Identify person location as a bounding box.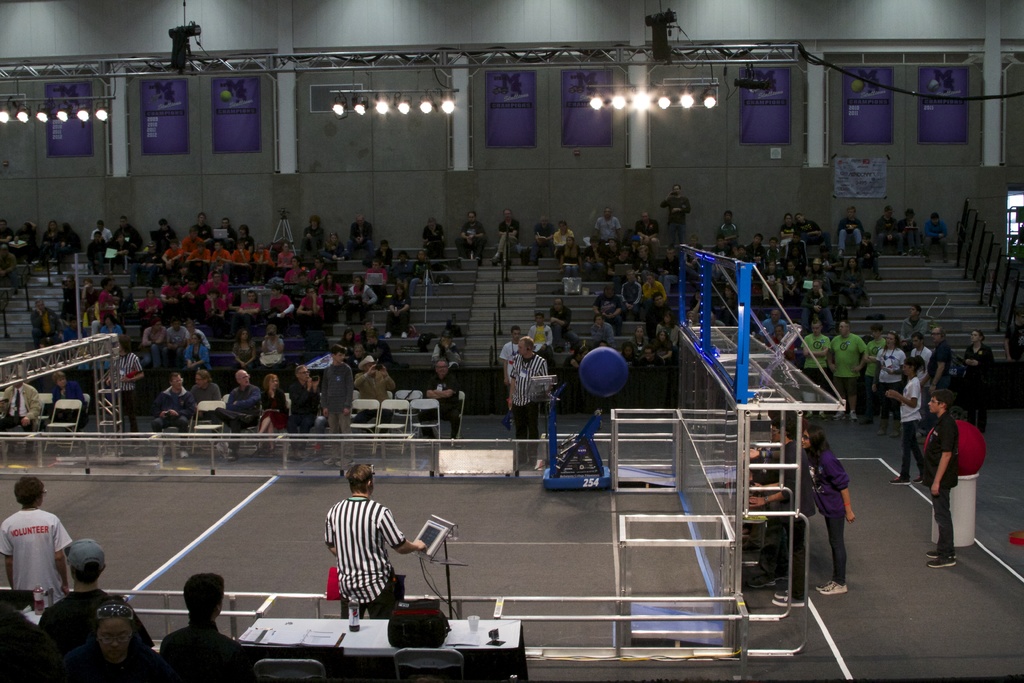
{"x1": 159, "y1": 572, "x2": 245, "y2": 682}.
